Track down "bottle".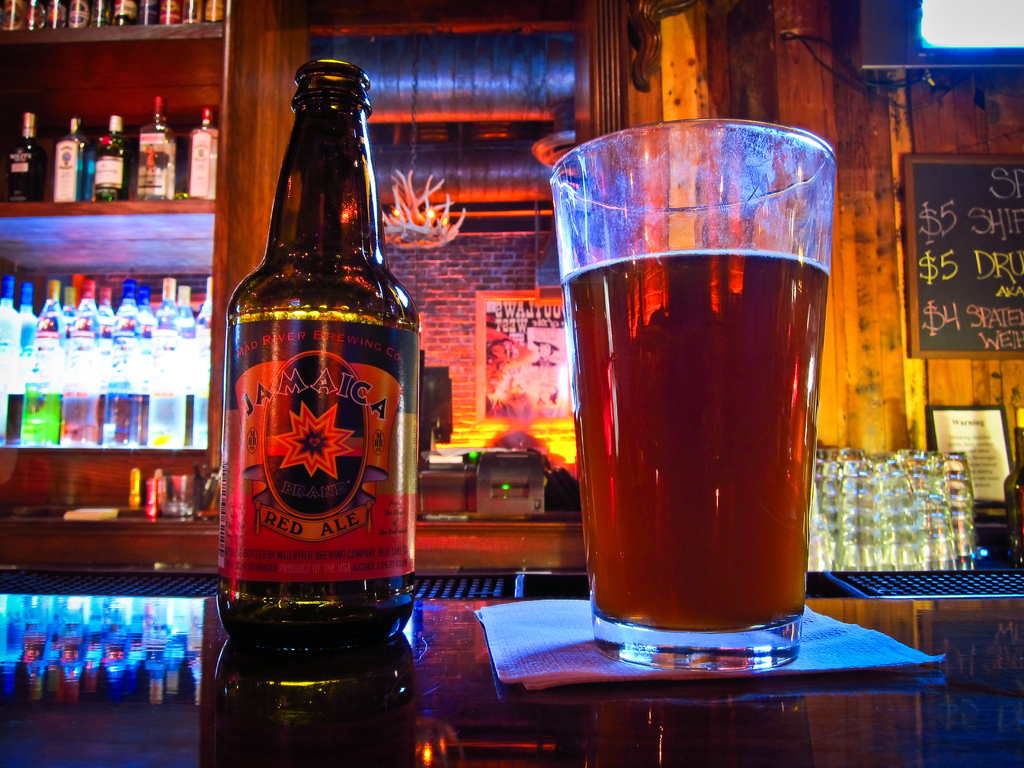
Tracked to x1=100, y1=281, x2=156, y2=444.
